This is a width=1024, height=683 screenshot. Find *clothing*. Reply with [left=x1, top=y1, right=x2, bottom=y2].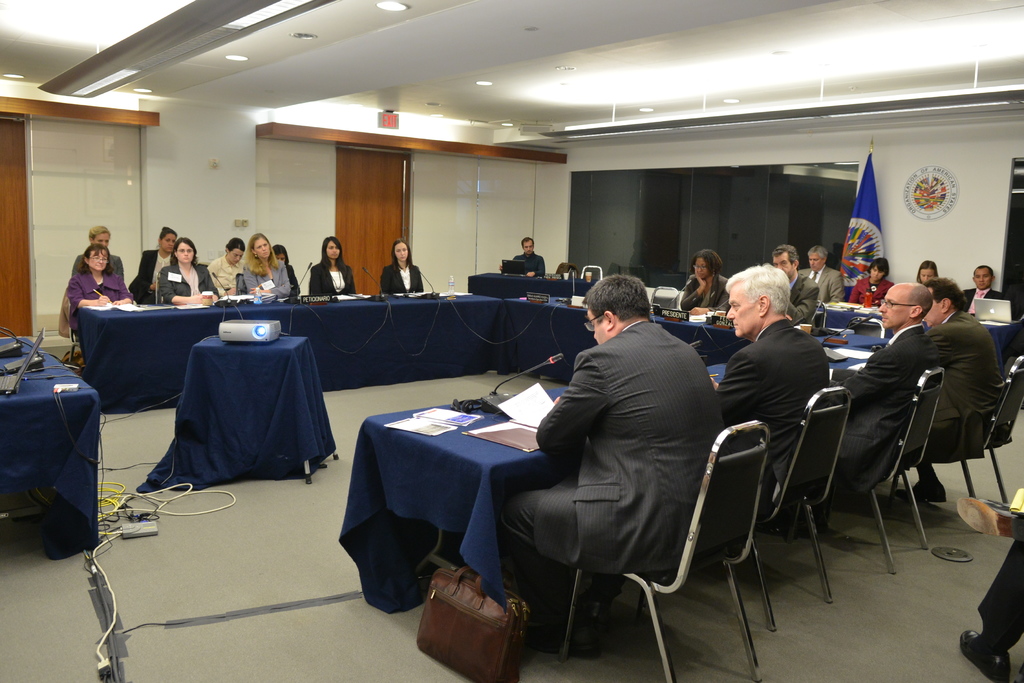
[left=796, top=265, right=843, bottom=304].
